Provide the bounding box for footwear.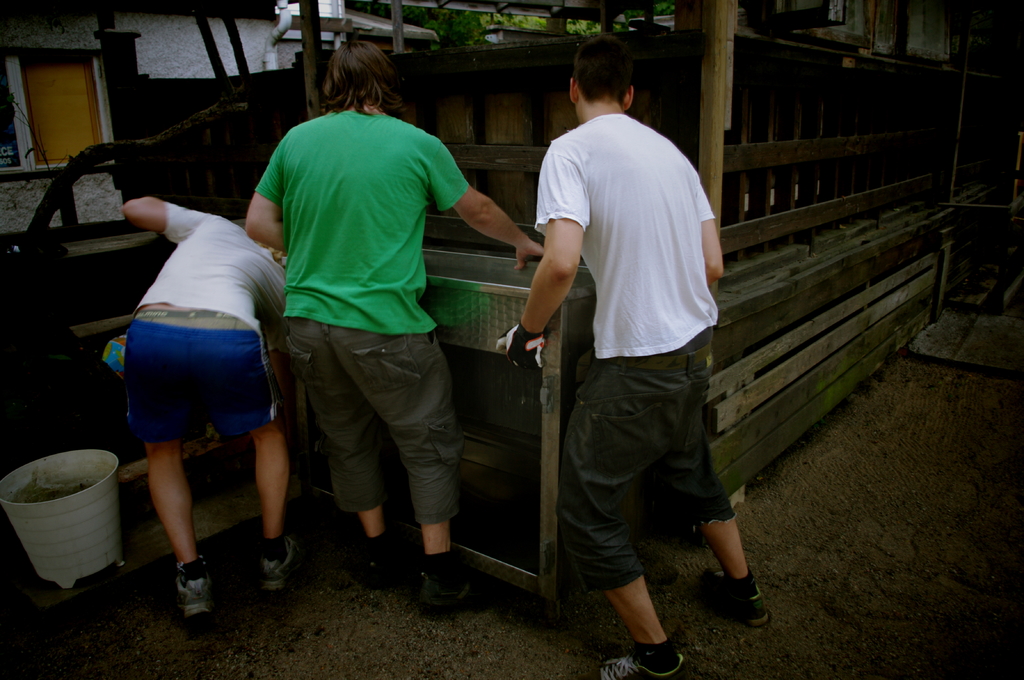
bbox(596, 657, 683, 679).
